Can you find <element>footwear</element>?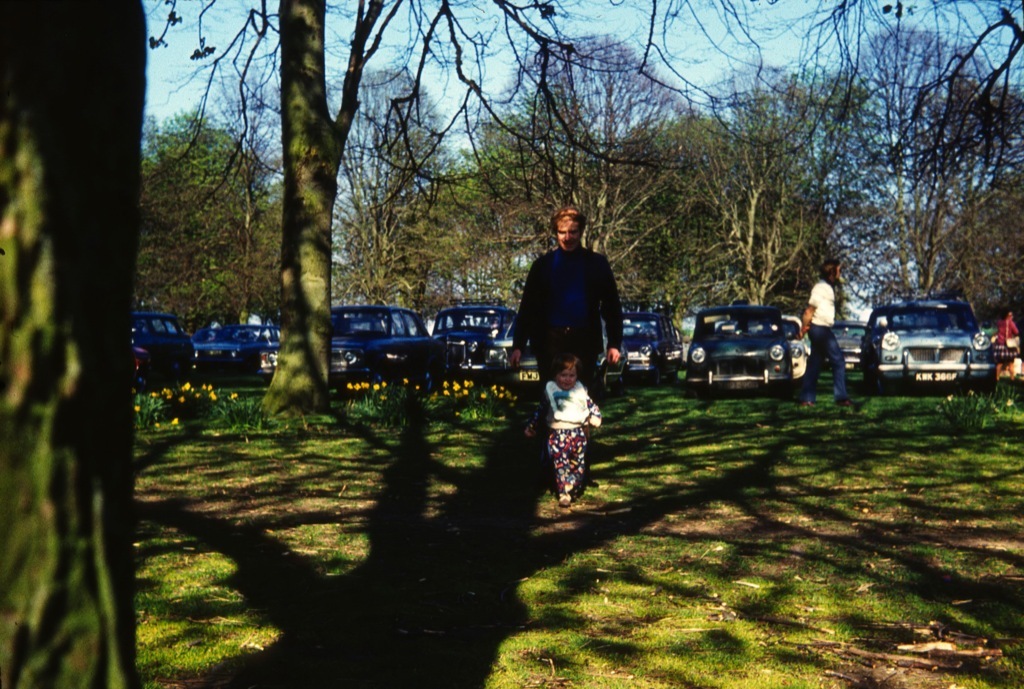
Yes, bounding box: [558,490,570,508].
